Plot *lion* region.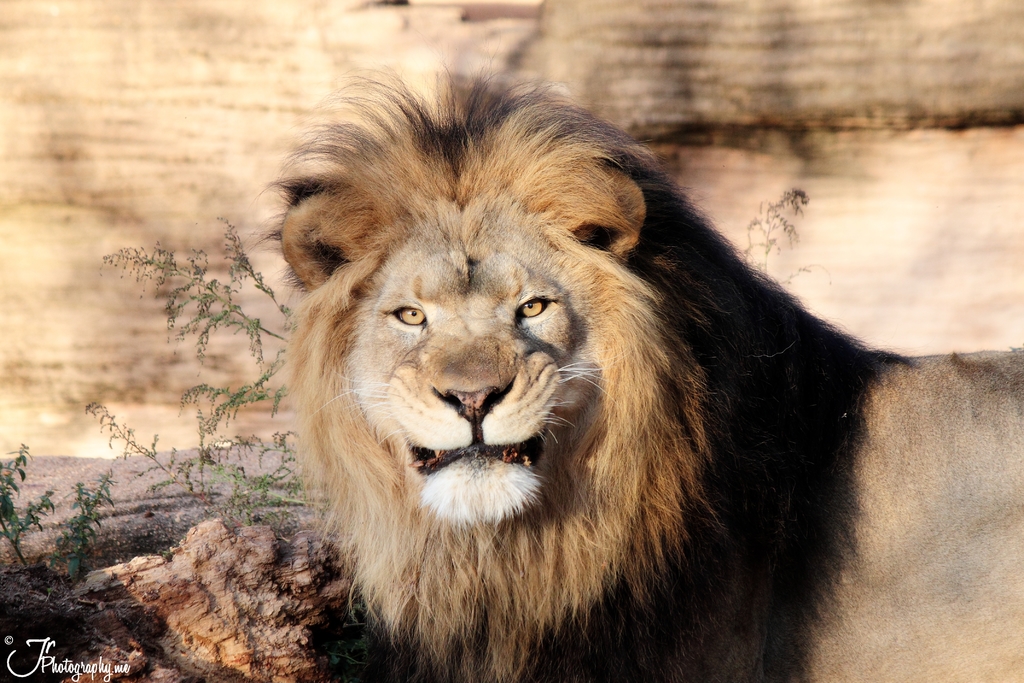
Plotted at [249, 45, 1023, 682].
